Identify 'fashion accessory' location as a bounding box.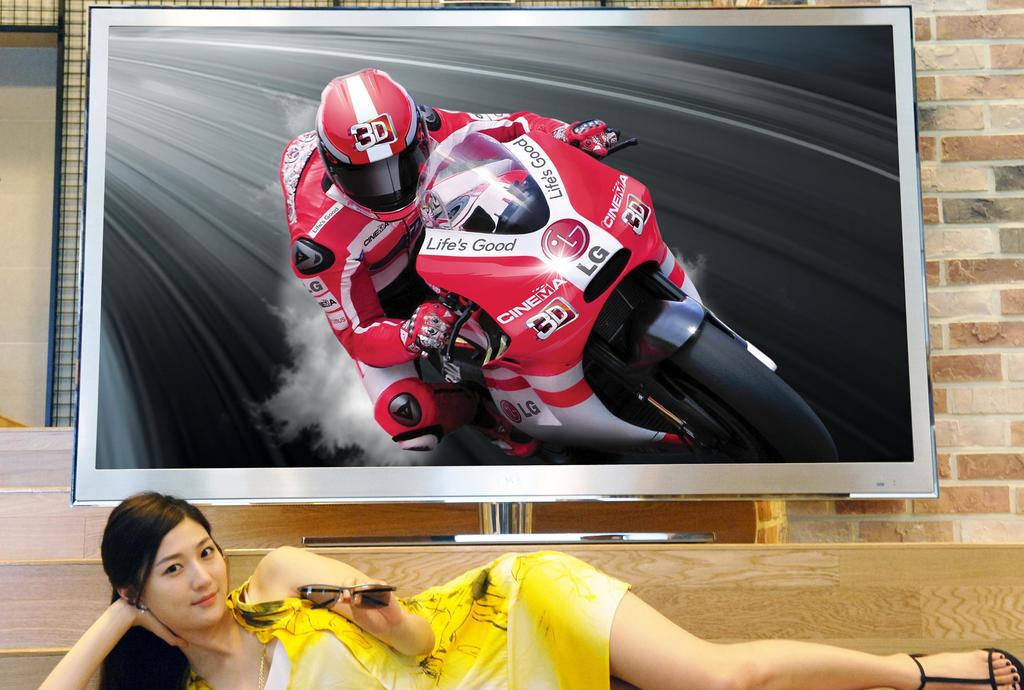
pyautogui.locateOnScreen(294, 577, 397, 610).
